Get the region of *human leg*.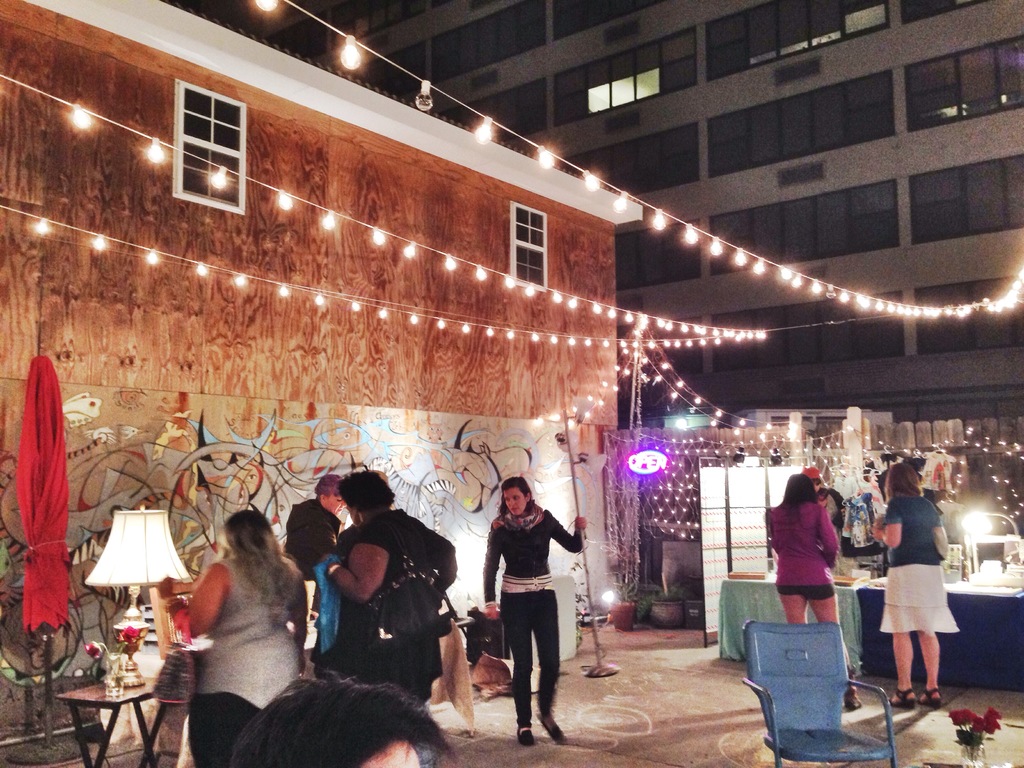
x1=804 y1=580 x2=864 y2=711.
